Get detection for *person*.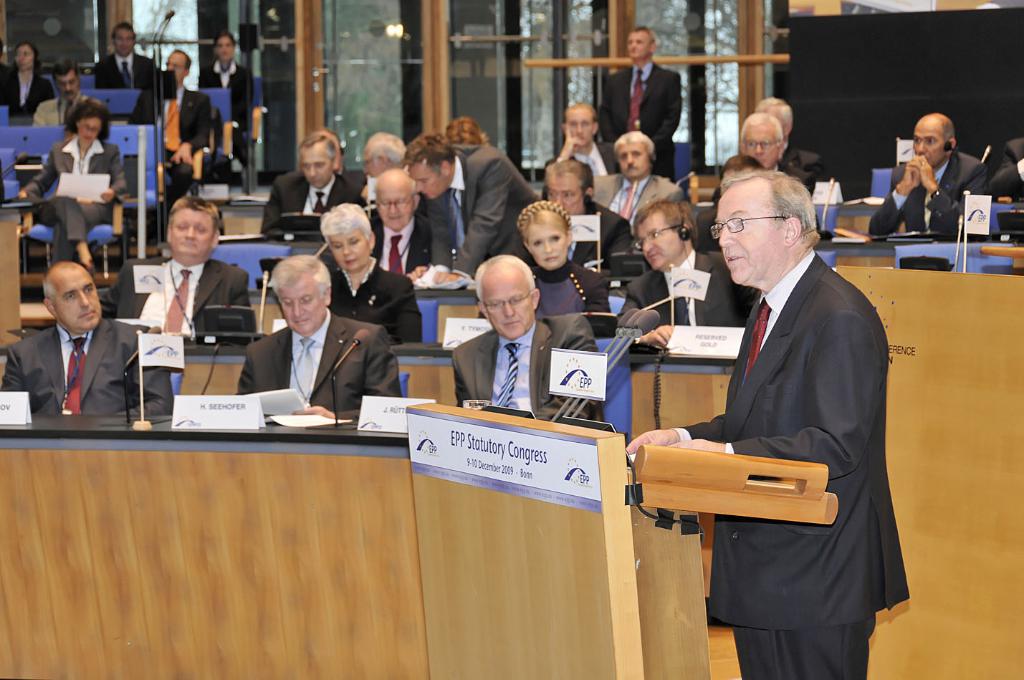
Detection: bbox(615, 171, 911, 679).
